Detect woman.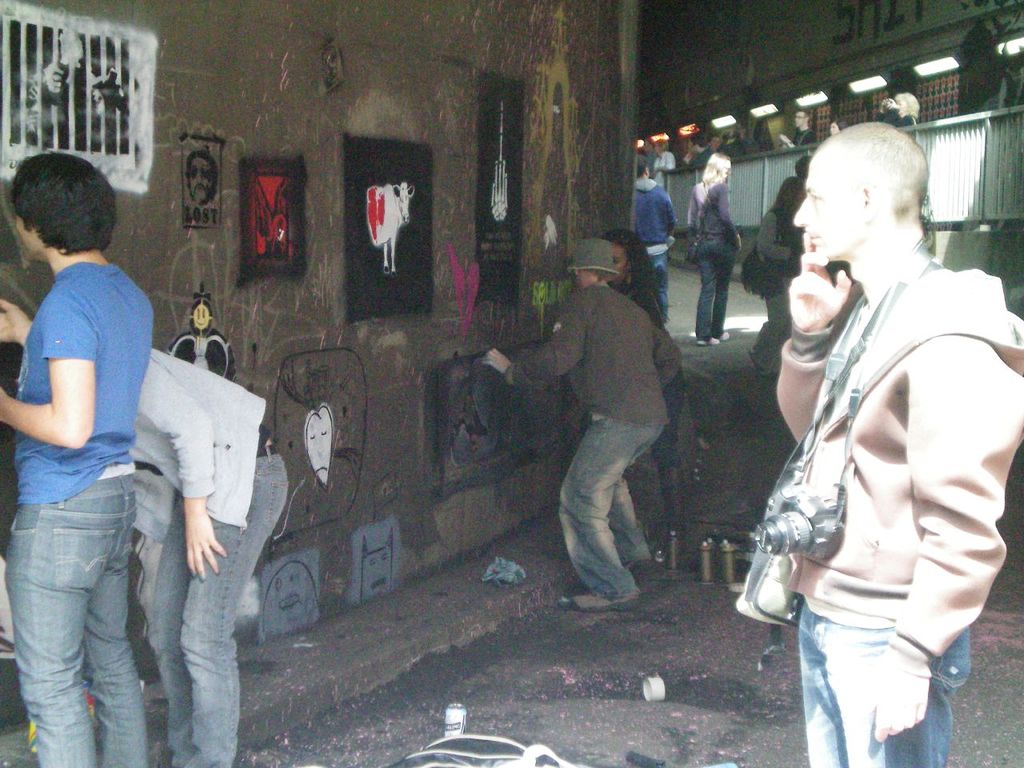
Detected at 0 154 149 767.
